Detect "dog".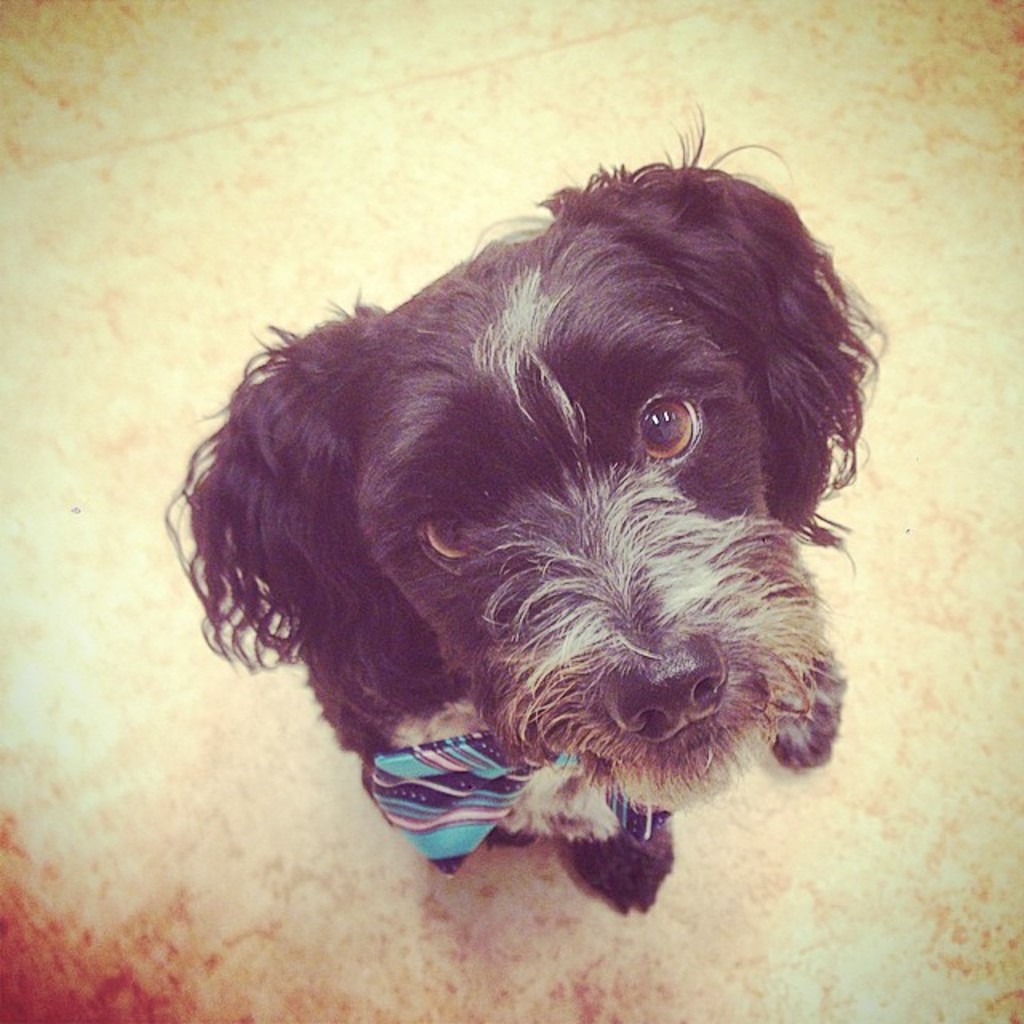
Detected at bbox=(165, 99, 901, 915).
